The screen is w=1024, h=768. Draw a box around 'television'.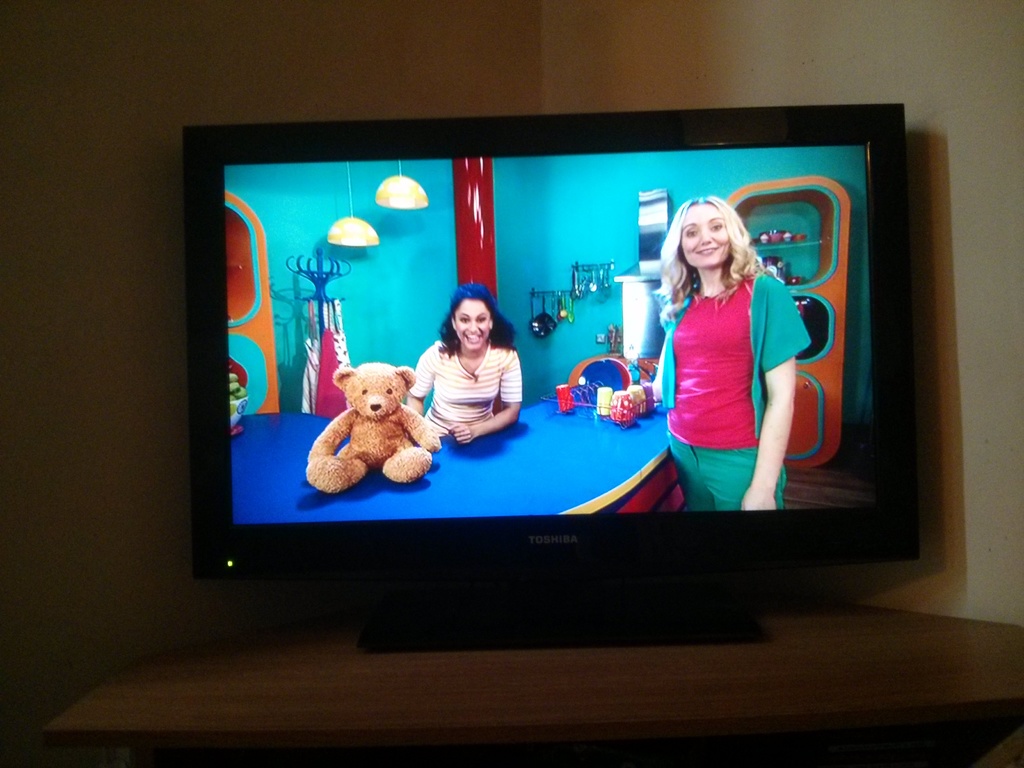
172 102 916 659.
